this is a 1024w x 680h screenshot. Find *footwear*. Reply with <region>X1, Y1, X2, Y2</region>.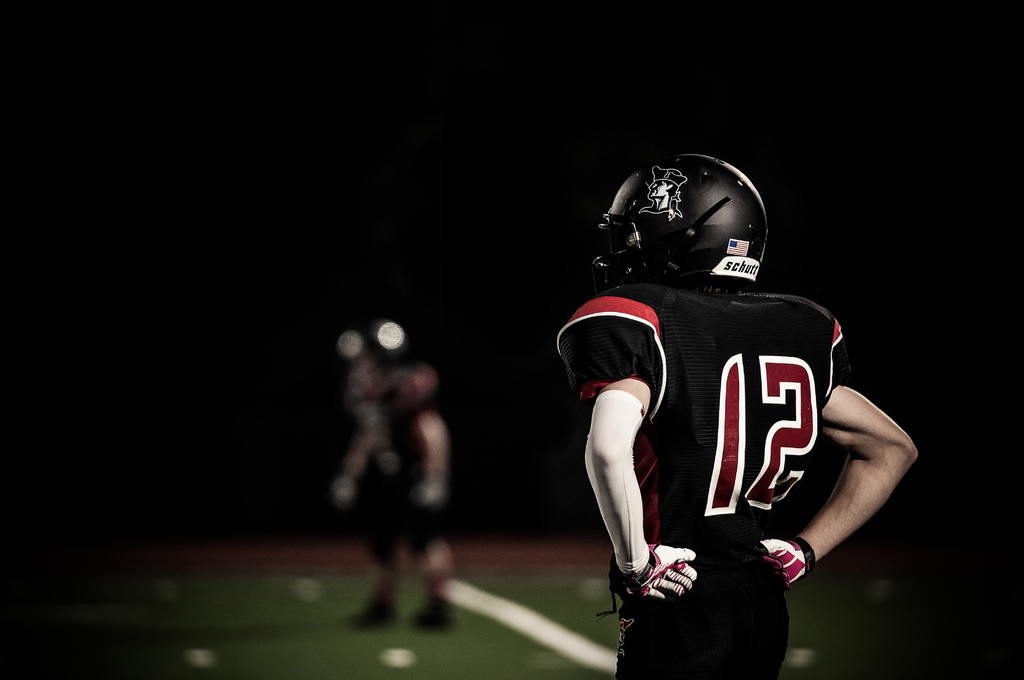
<region>348, 600, 395, 631</region>.
